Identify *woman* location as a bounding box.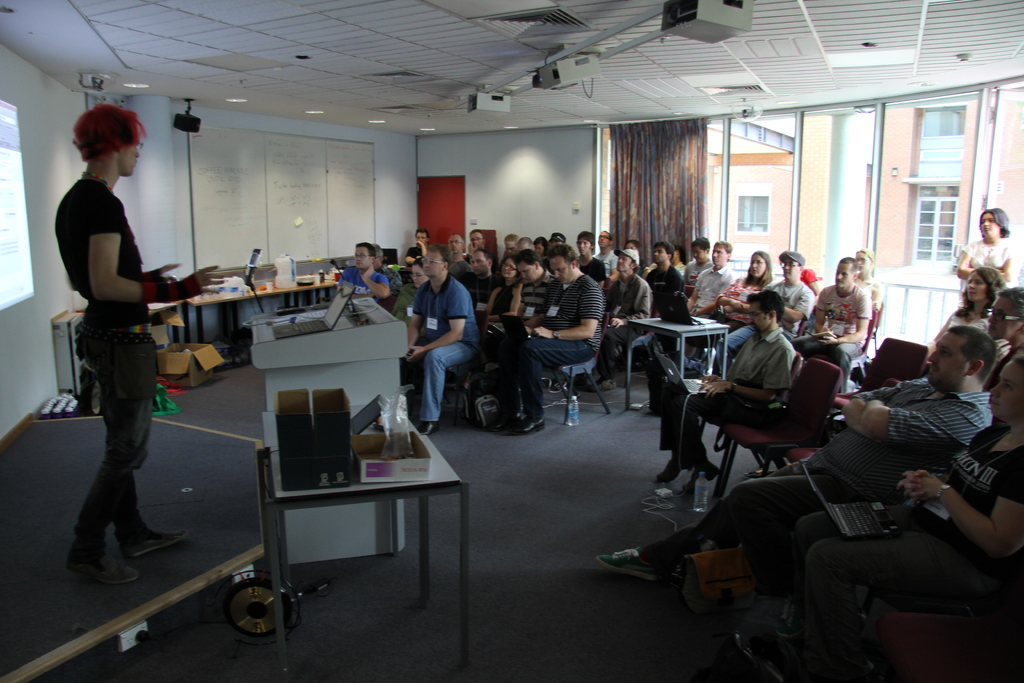
(x1=857, y1=249, x2=884, y2=321).
